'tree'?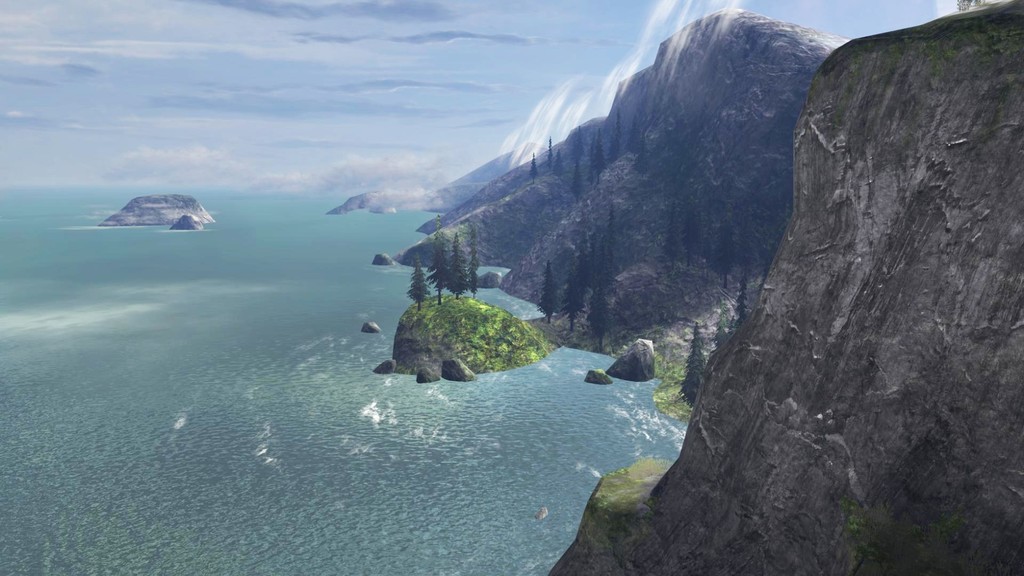
[x1=405, y1=262, x2=430, y2=308]
